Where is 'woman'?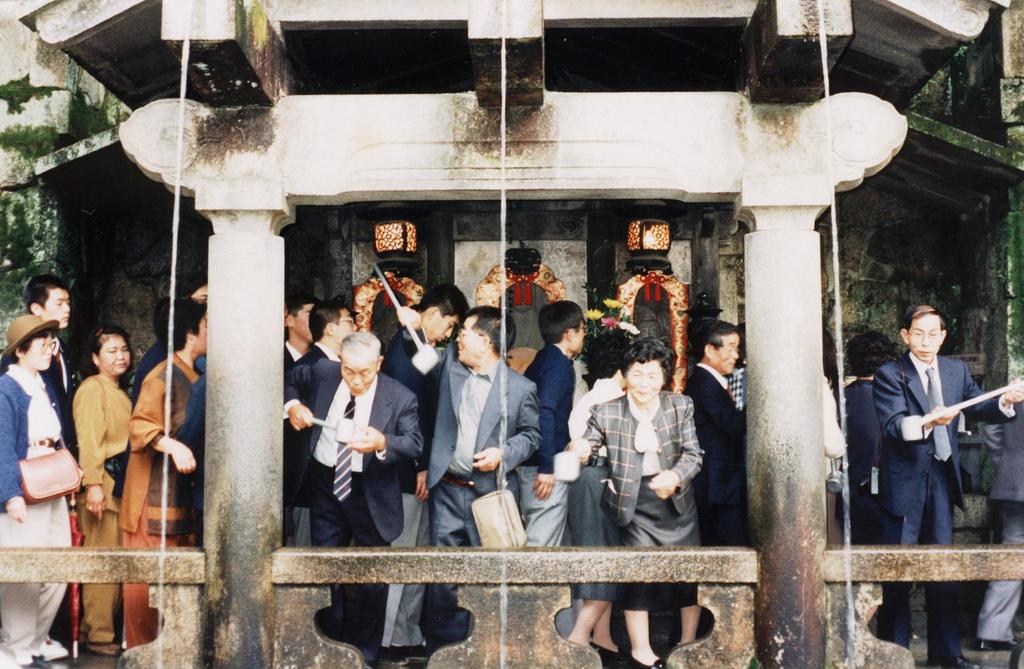
(584, 333, 721, 592).
